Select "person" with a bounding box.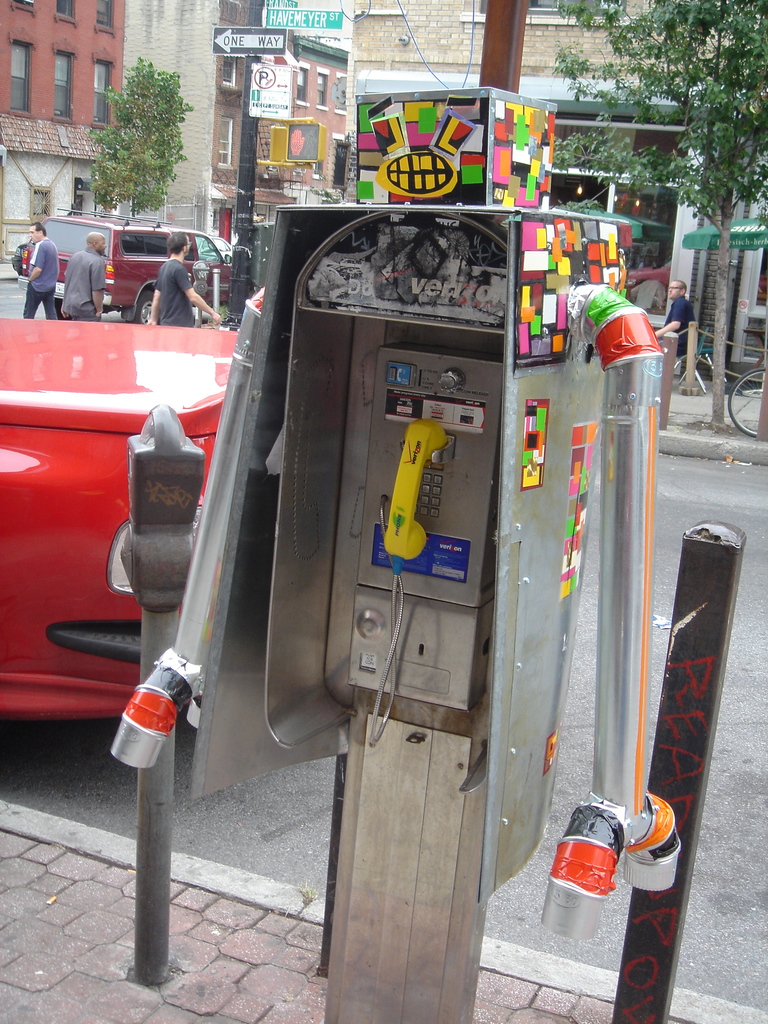
{"x1": 15, "y1": 205, "x2": 76, "y2": 308}.
